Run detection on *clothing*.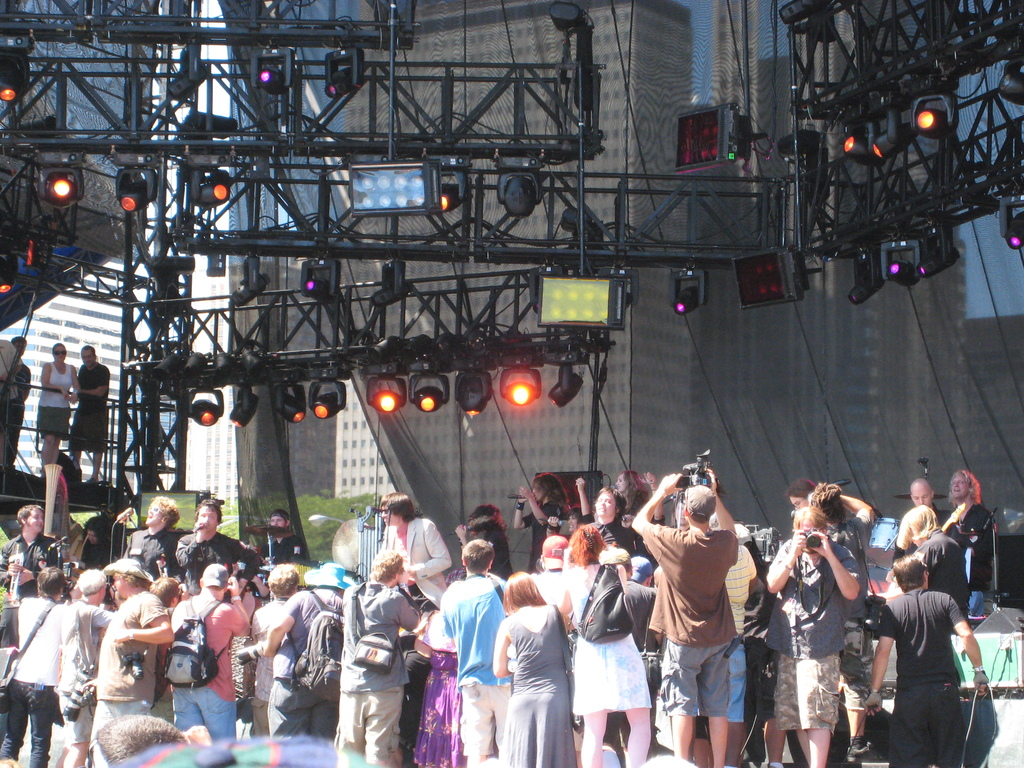
Result: l=34, t=358, r=77, b=439.
